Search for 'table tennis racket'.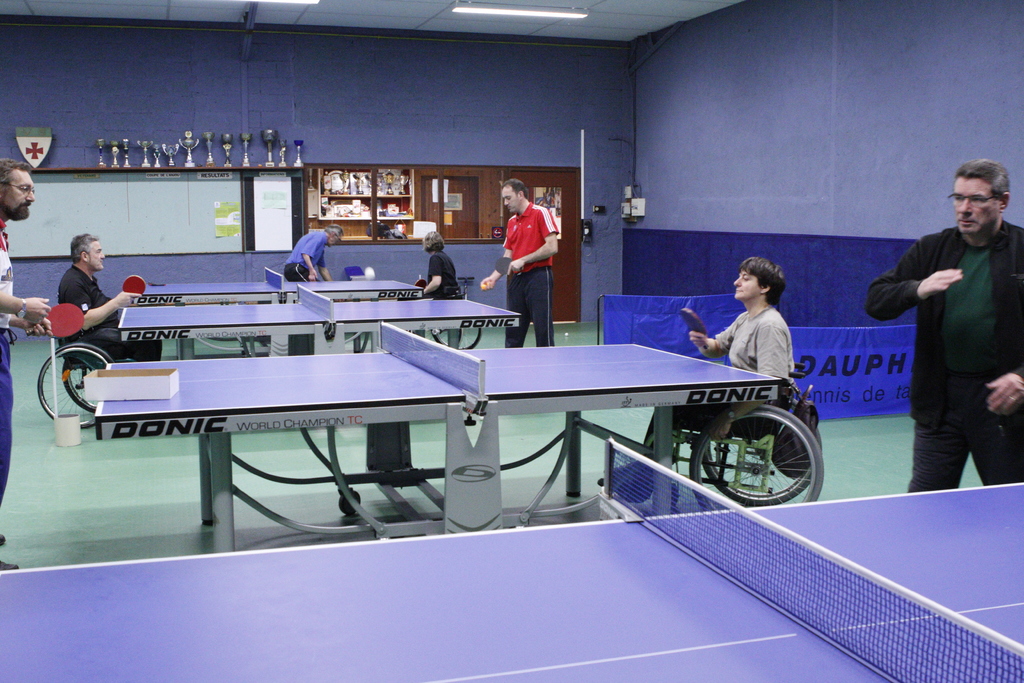
Found at 122,274,147,302.
